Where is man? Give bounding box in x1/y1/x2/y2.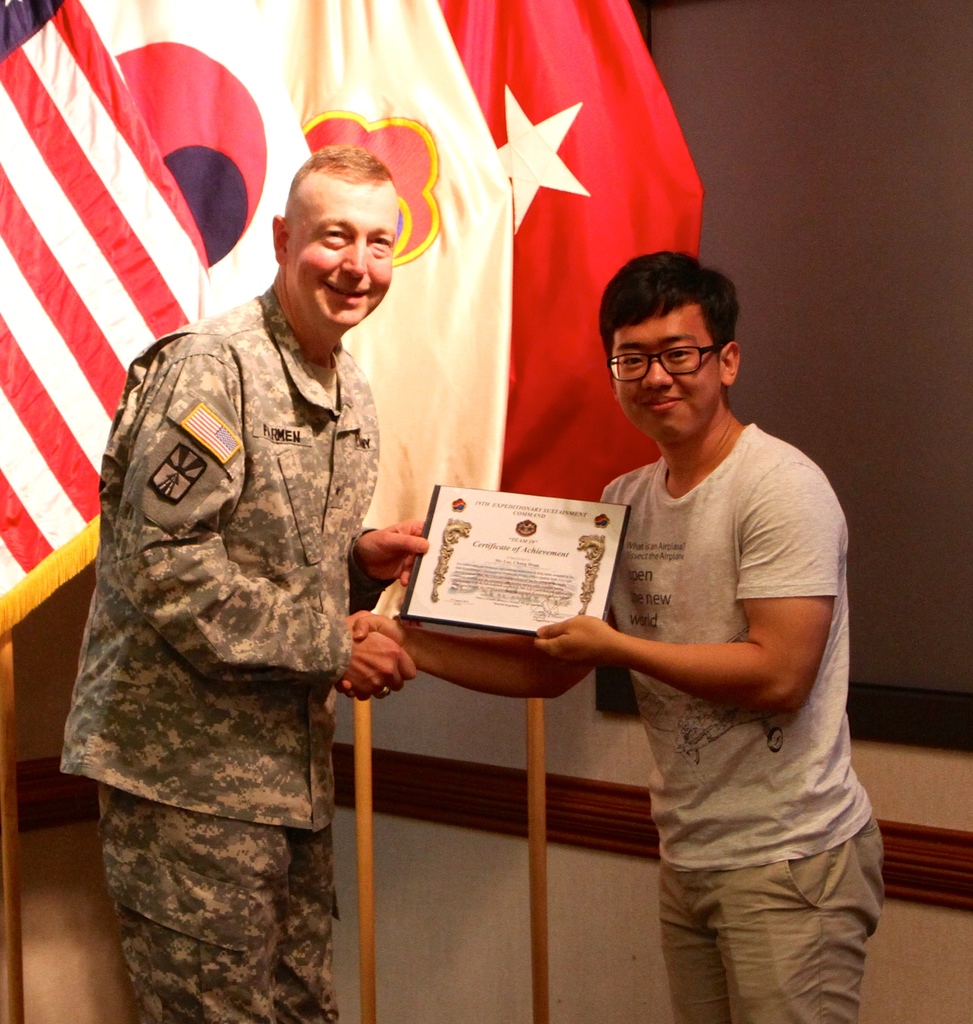
67/144/436/1022.
